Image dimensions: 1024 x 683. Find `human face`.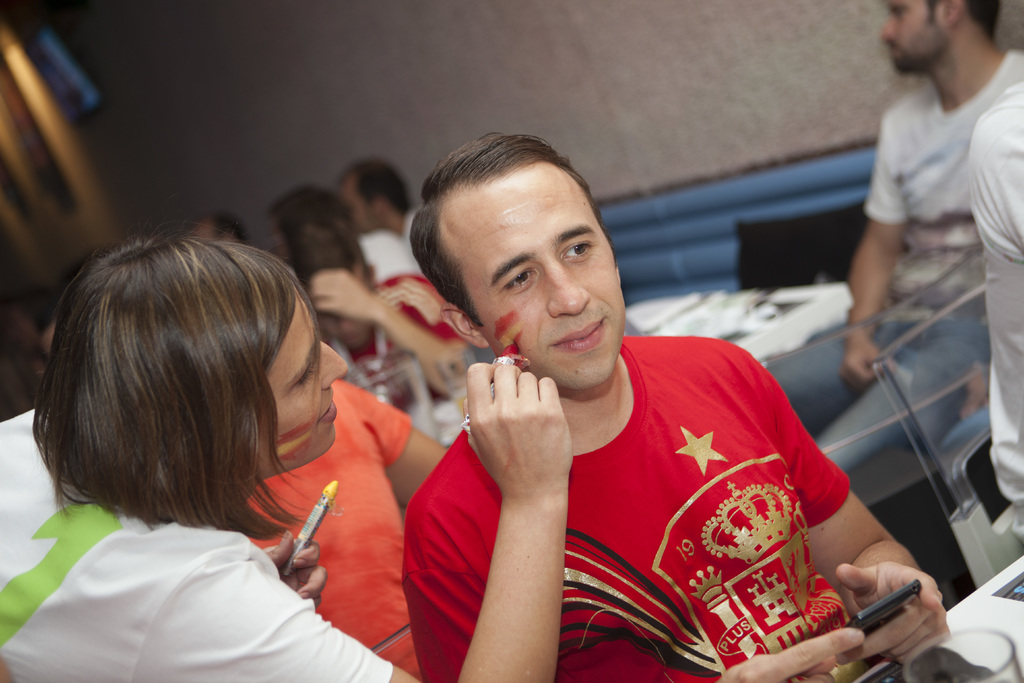
{"x1": 318, "y1": 315, "x2": 376, "y2": 352}.
